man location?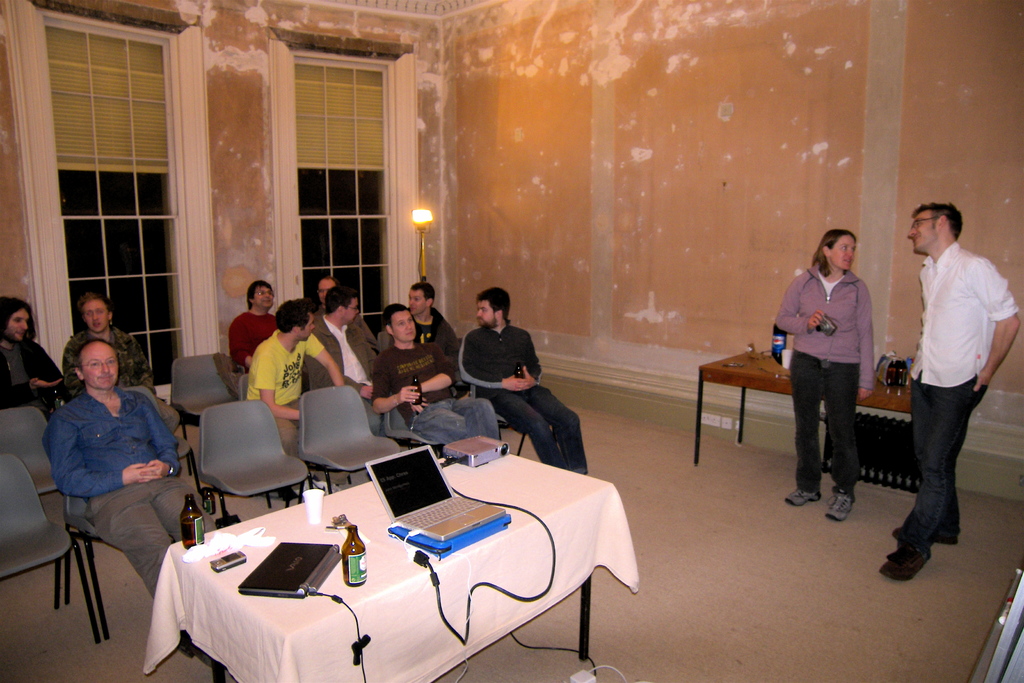
[x1=314, y1=269, x2=346, y2=322]
